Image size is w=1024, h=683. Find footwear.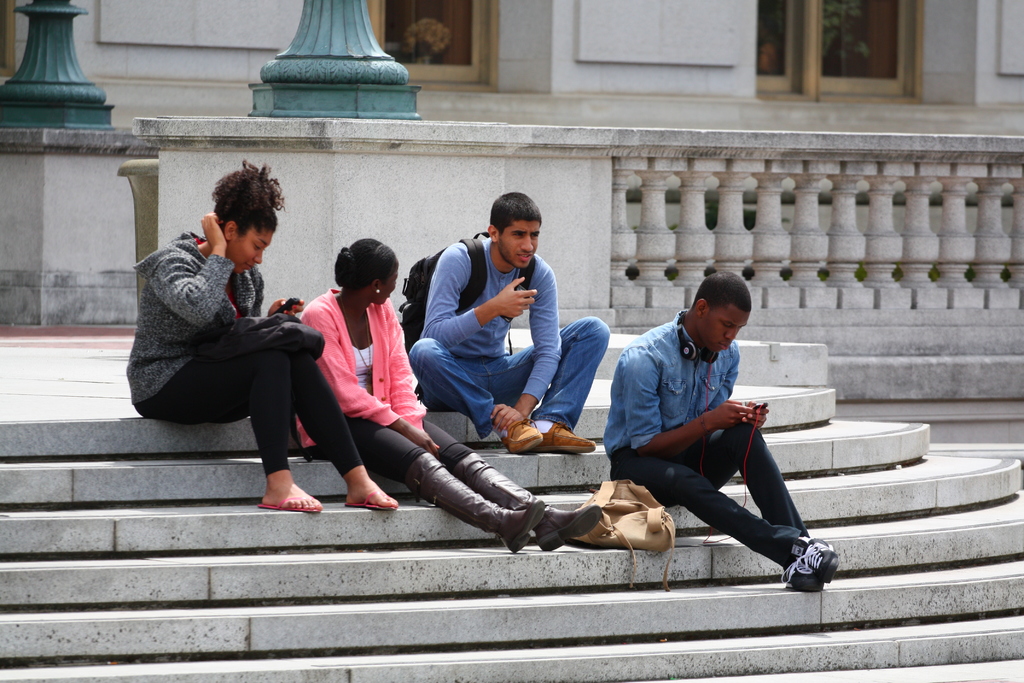
region(451, 450, 600, 550).
